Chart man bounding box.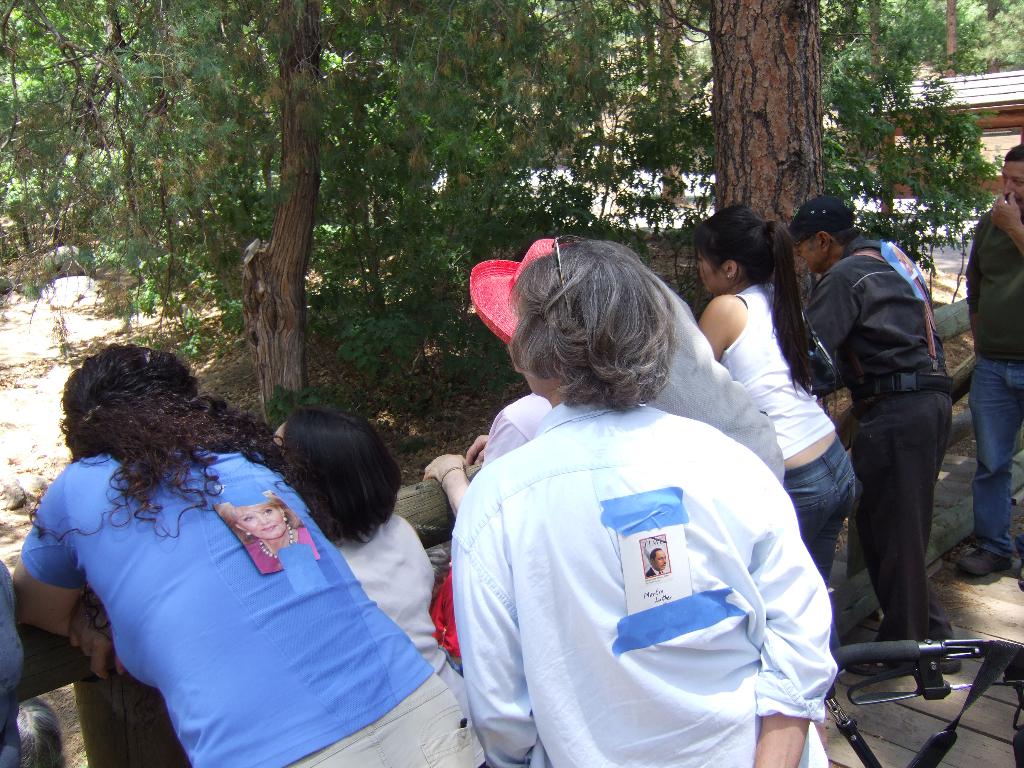
Charted: detection(951, 141, 1023, 585).
